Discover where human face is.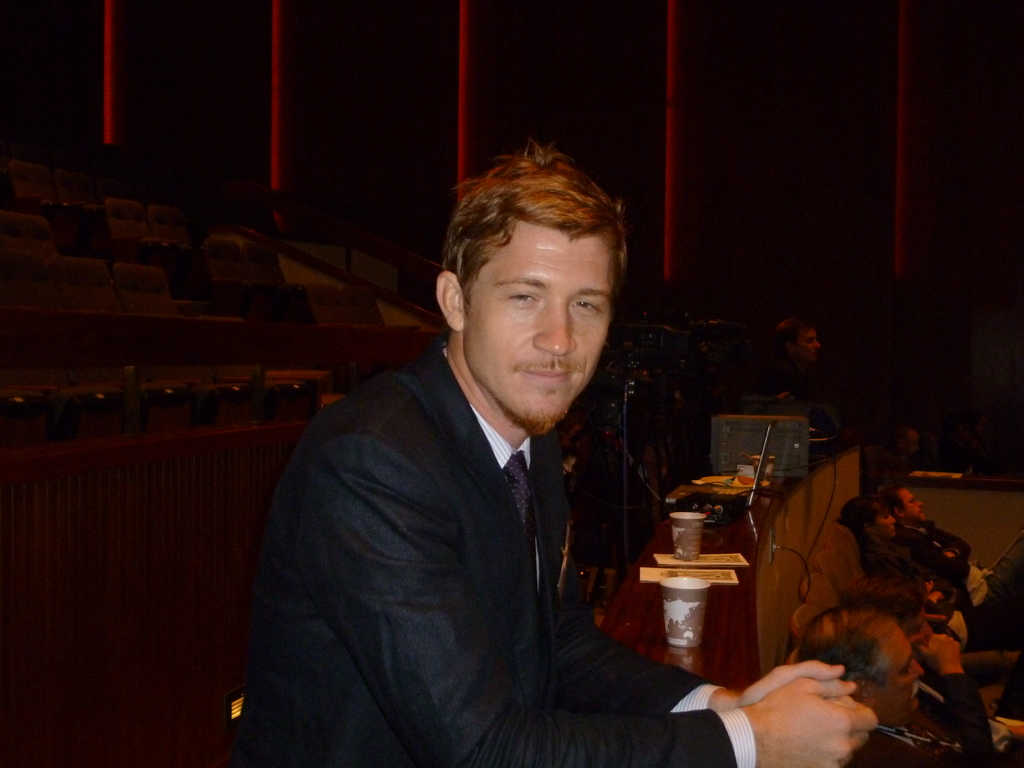
Discovered at left=858, top=637, right=921, bottom=725.
